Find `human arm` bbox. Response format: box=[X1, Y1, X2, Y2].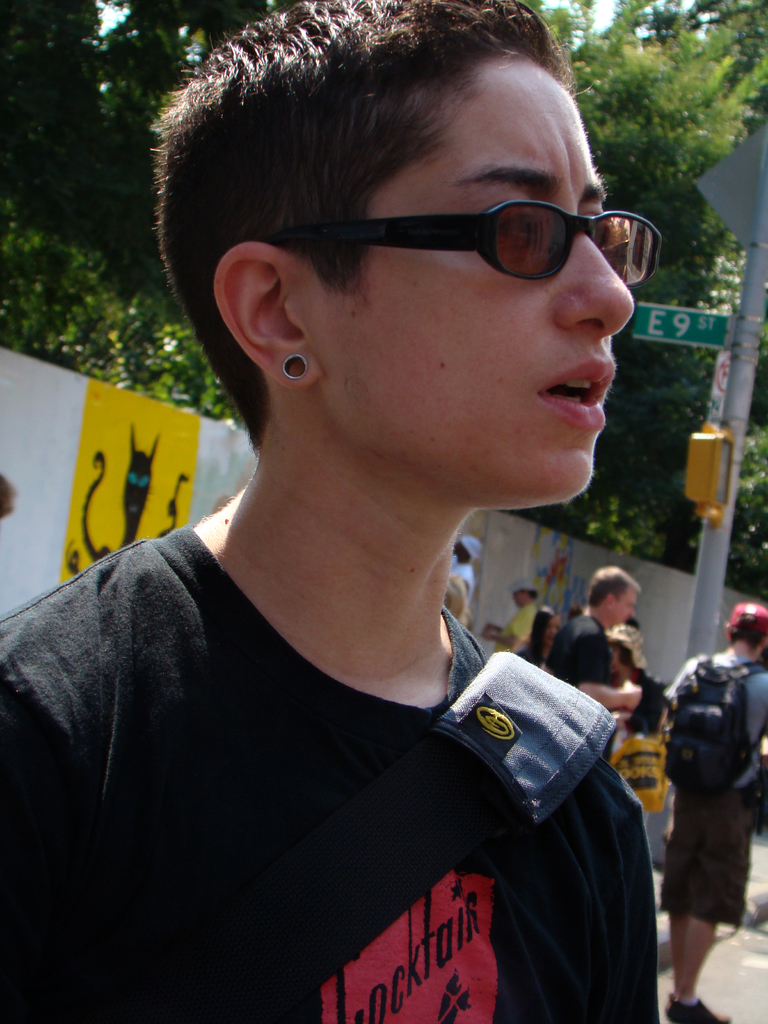
box=[545, 856, 648, 1021].
